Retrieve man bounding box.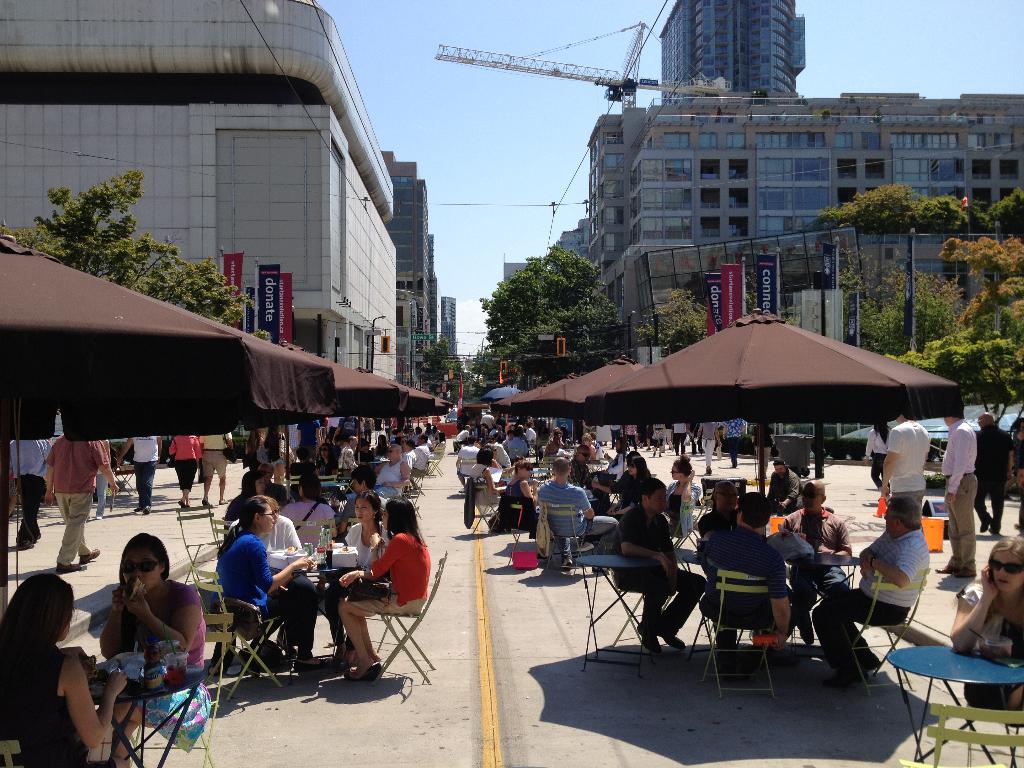
Bounding box: rect(521, 421, 538, 446).
